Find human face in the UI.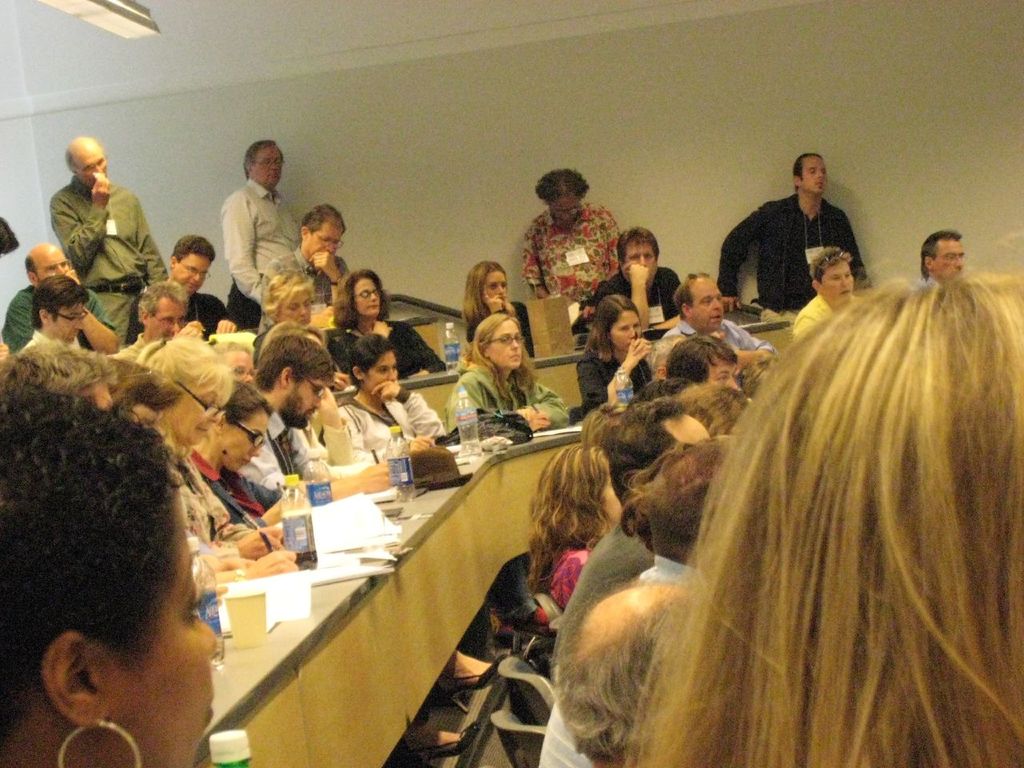
UI element at select_region(483, 273, 507, 301).
